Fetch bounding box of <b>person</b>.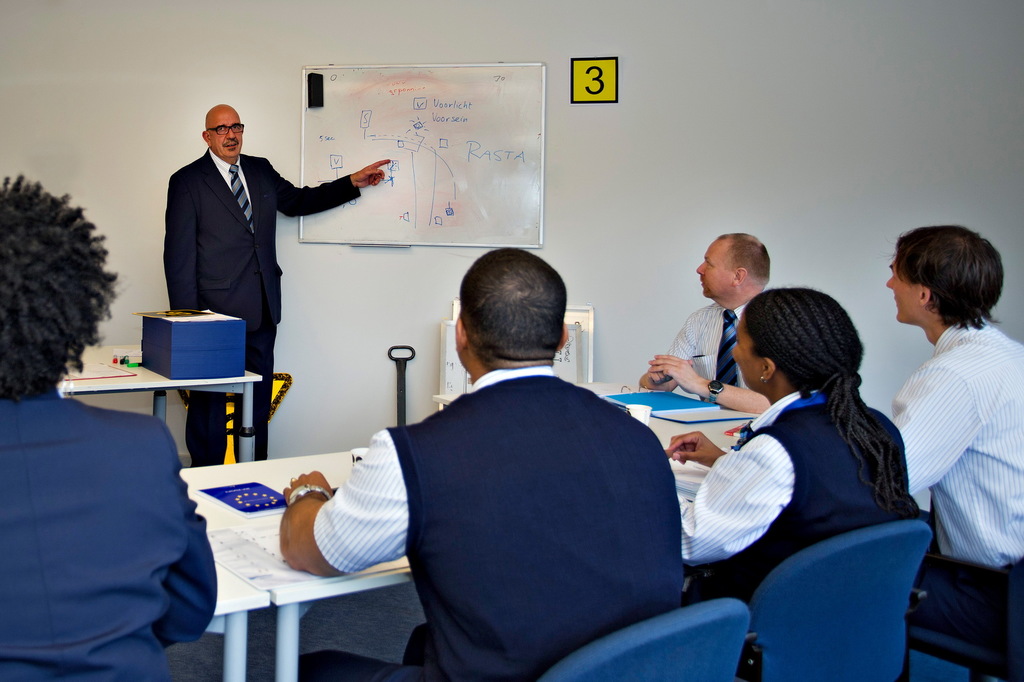
Bbox: BBox(153, 91, 351, 432).
